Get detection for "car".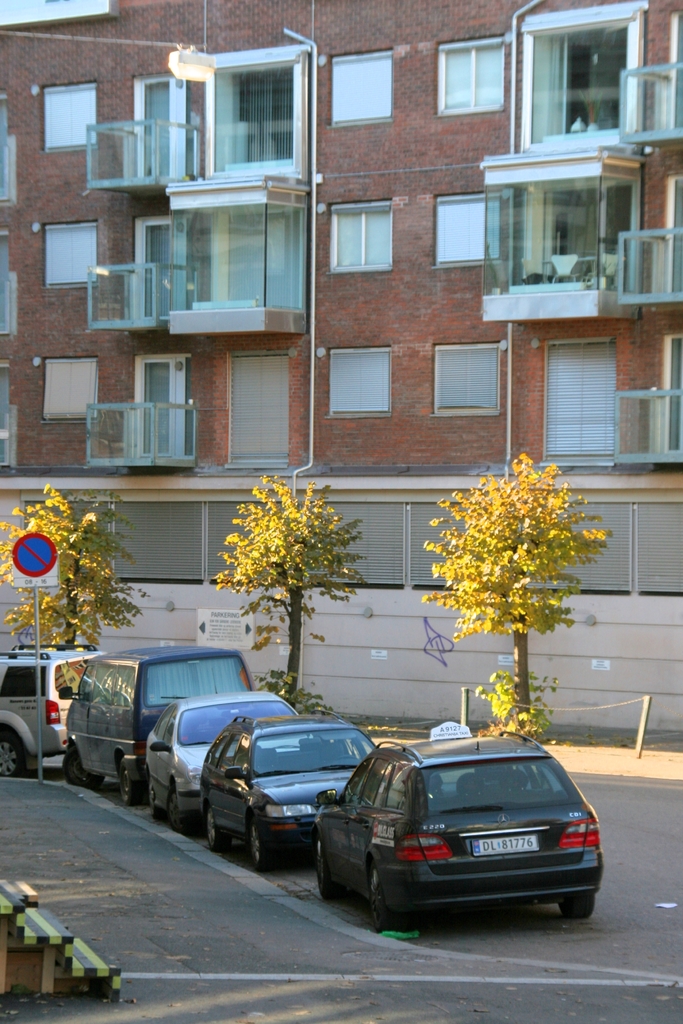
Detection: (0,650,101,771).
